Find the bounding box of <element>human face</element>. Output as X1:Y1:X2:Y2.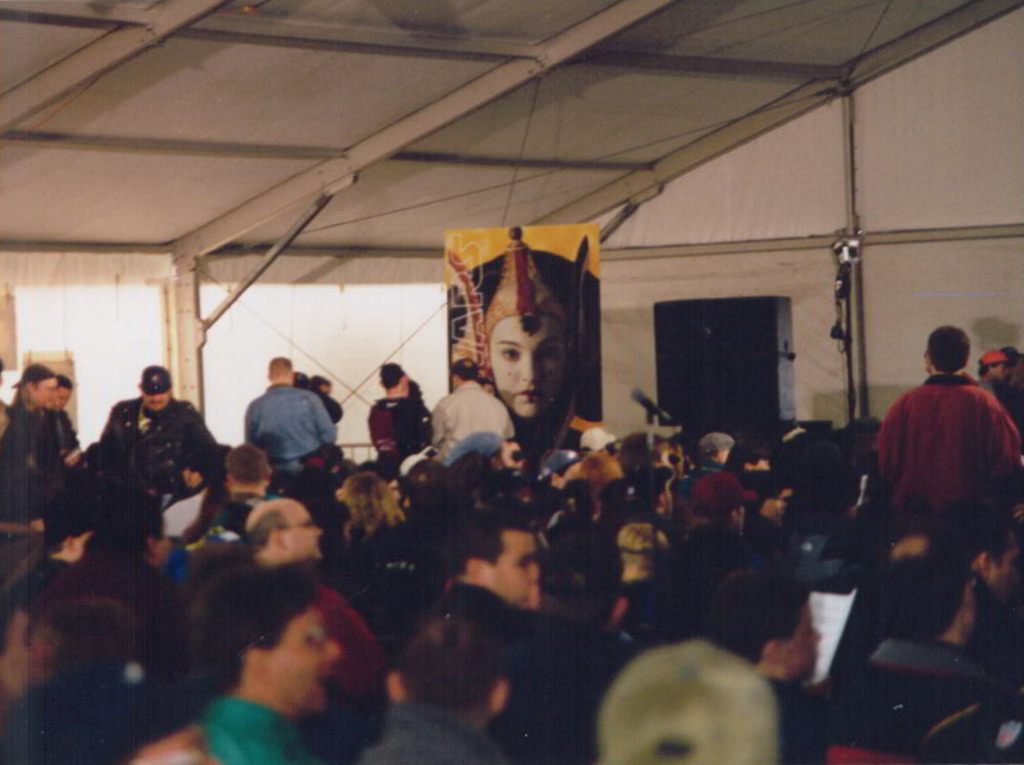
184:463:203:492.
